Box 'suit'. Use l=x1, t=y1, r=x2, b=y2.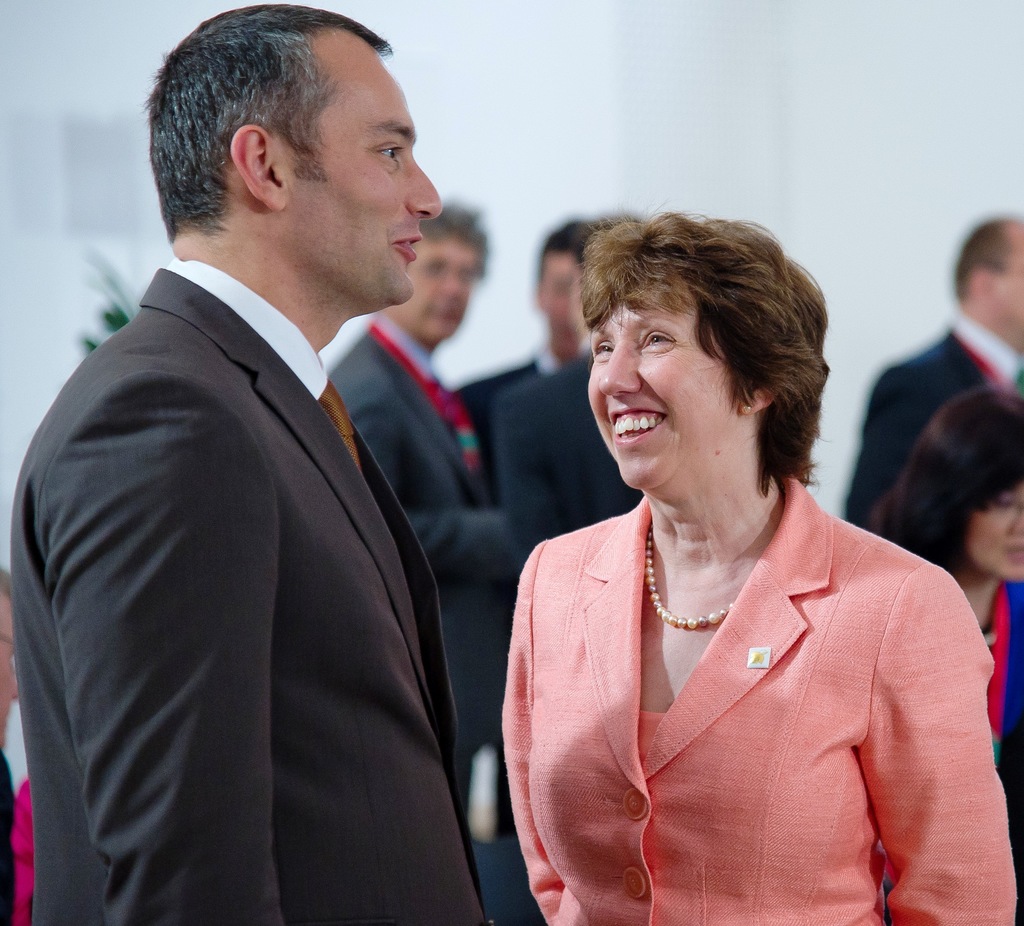
l=448, t=344, r=543, b=498.
